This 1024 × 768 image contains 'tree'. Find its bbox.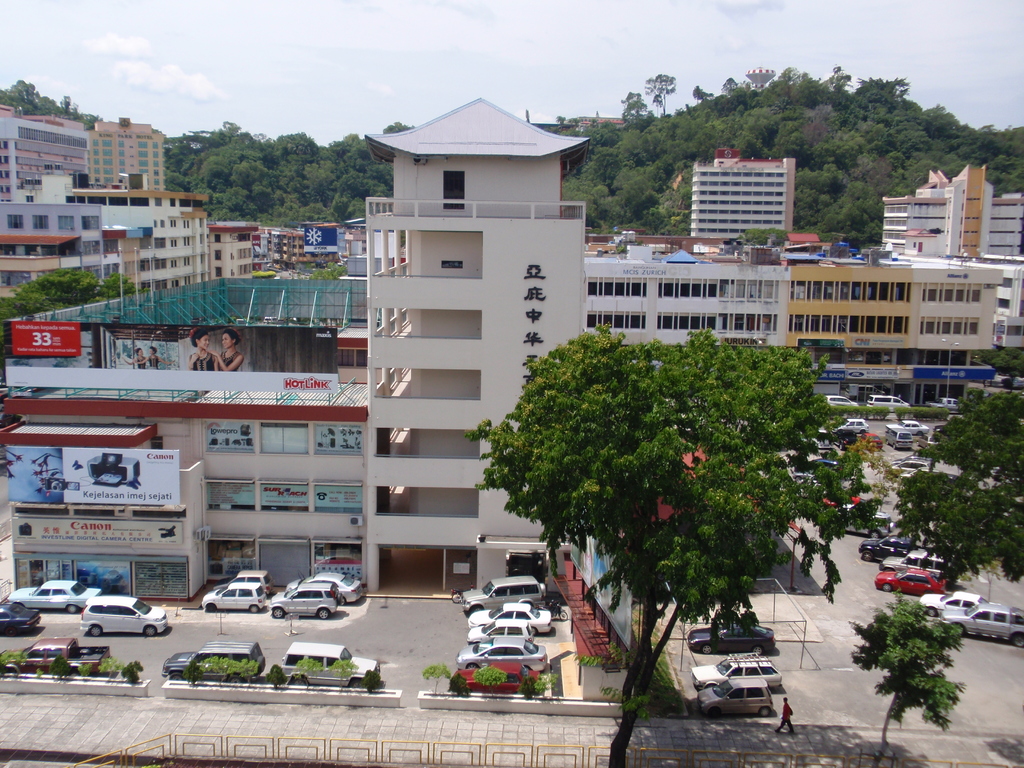
854 586 986 735.
